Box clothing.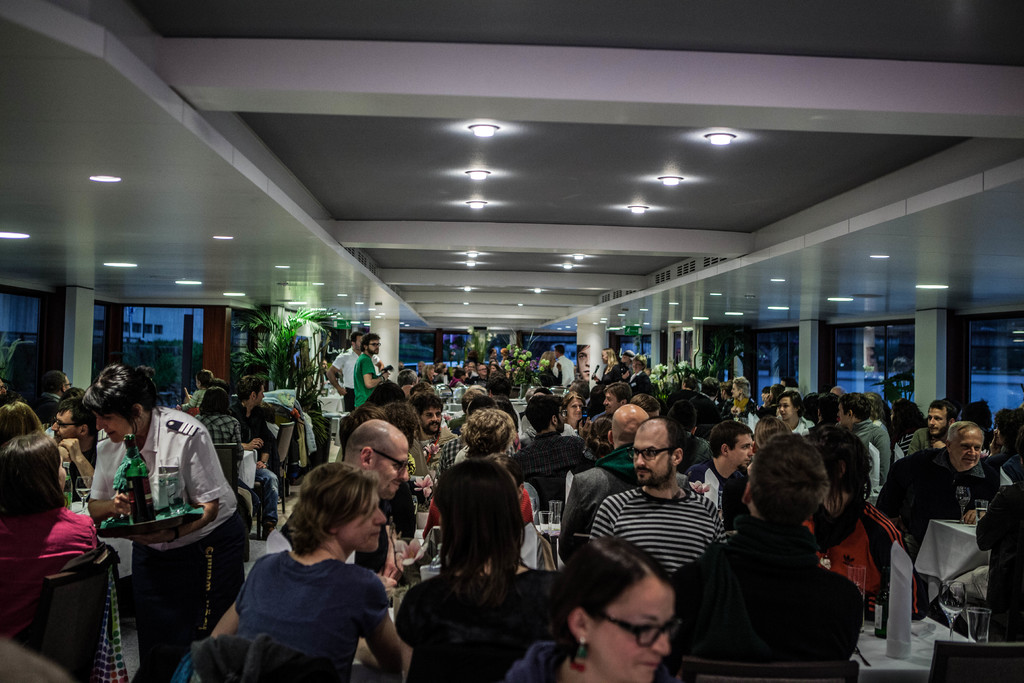
<region>396, 570, 564, 682</region>.
